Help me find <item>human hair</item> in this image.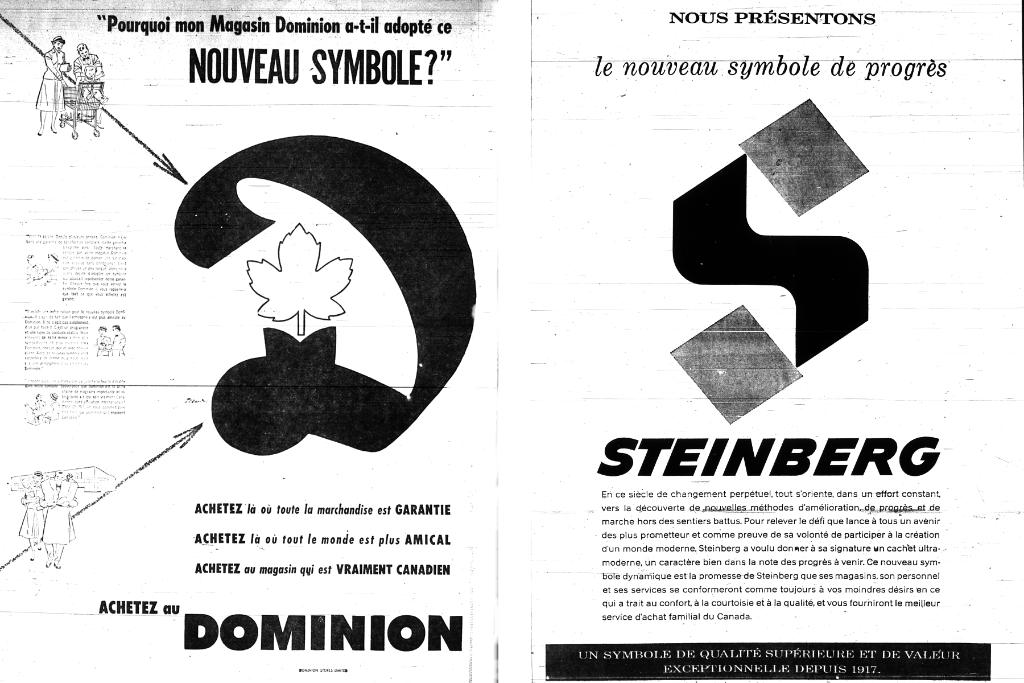
Found it: (x1=49, y1=35, x2=64, y2=47).
